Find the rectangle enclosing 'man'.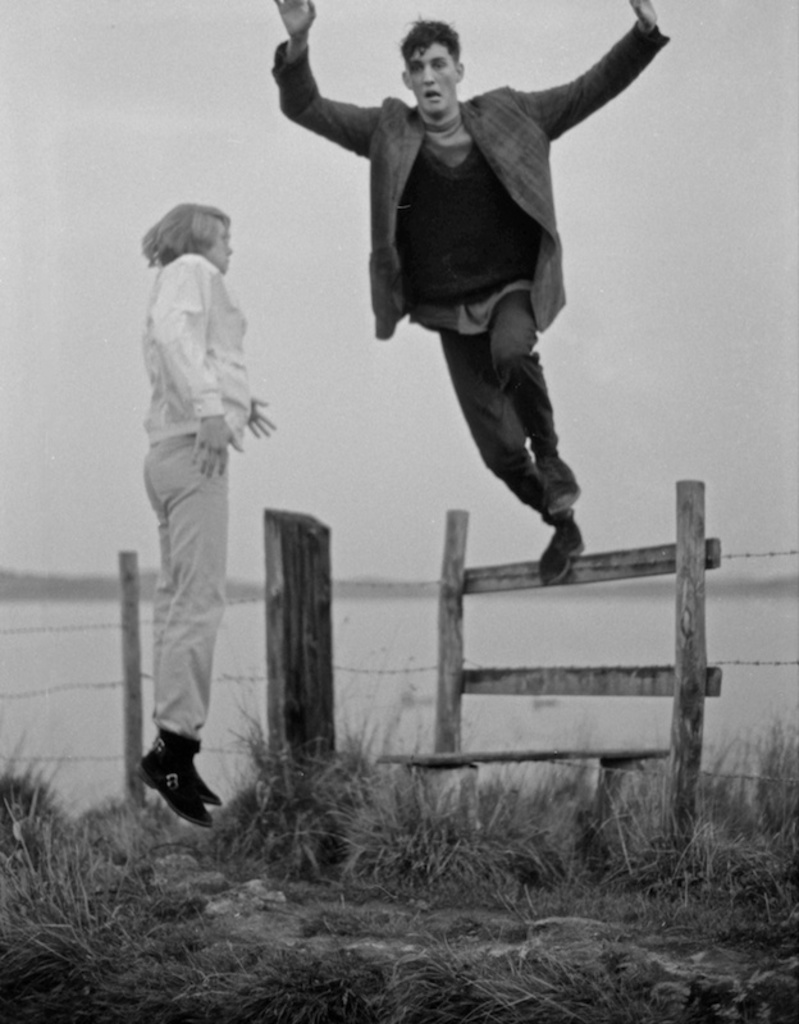
{"left": 115, "top": 175, "right": 275, "bottom": 884}.
